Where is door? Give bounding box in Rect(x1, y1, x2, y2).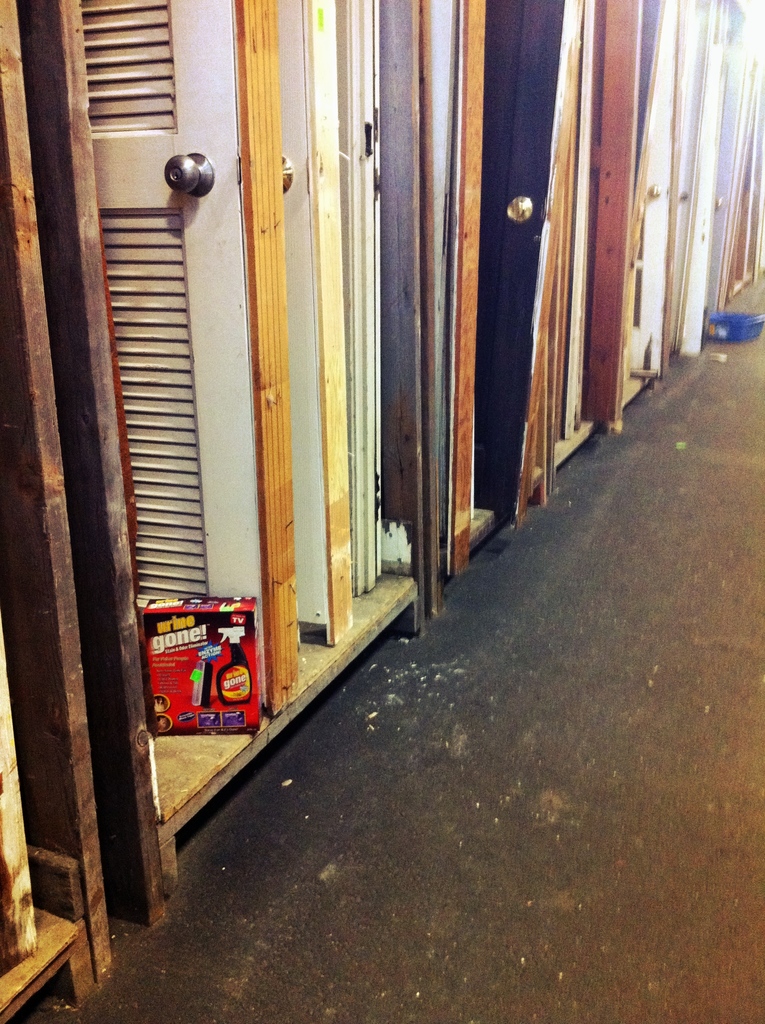
Rect(119, 0, 517, 794).
